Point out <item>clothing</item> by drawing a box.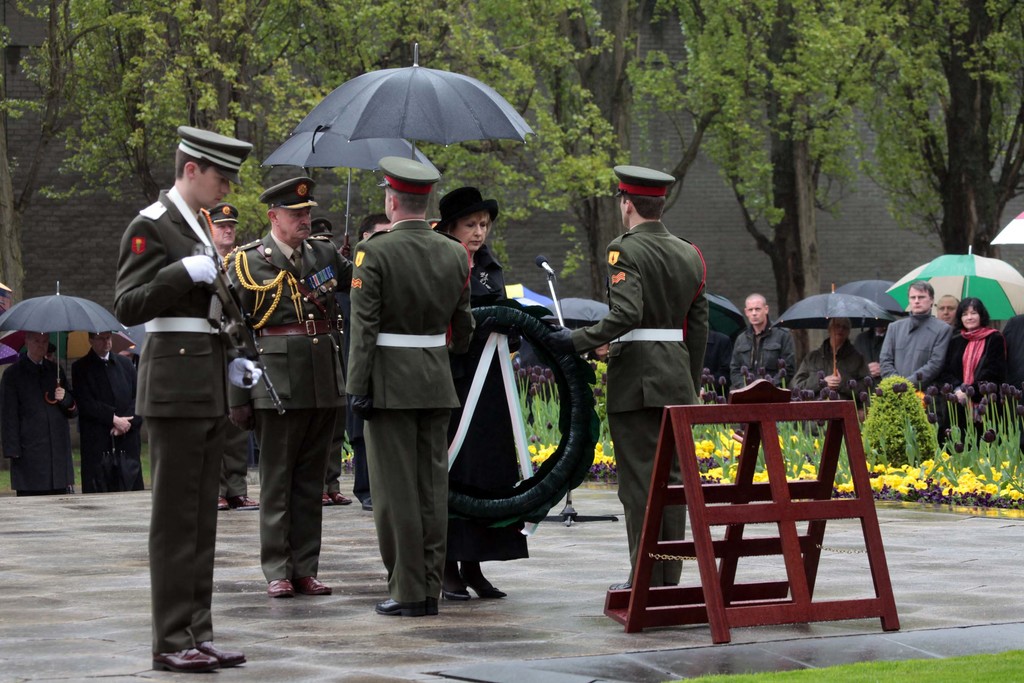
{"left": 785, "top": 331, "right": 862, "bottom": 405}.
